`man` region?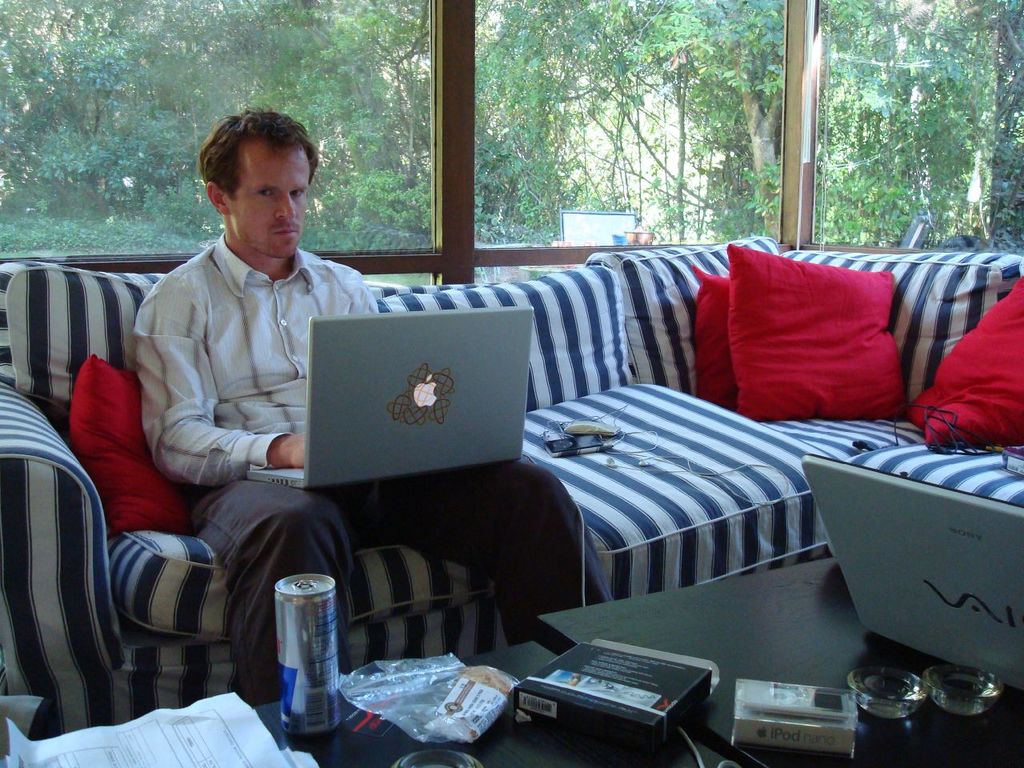
<region>128, 105, 608, 710</region>
